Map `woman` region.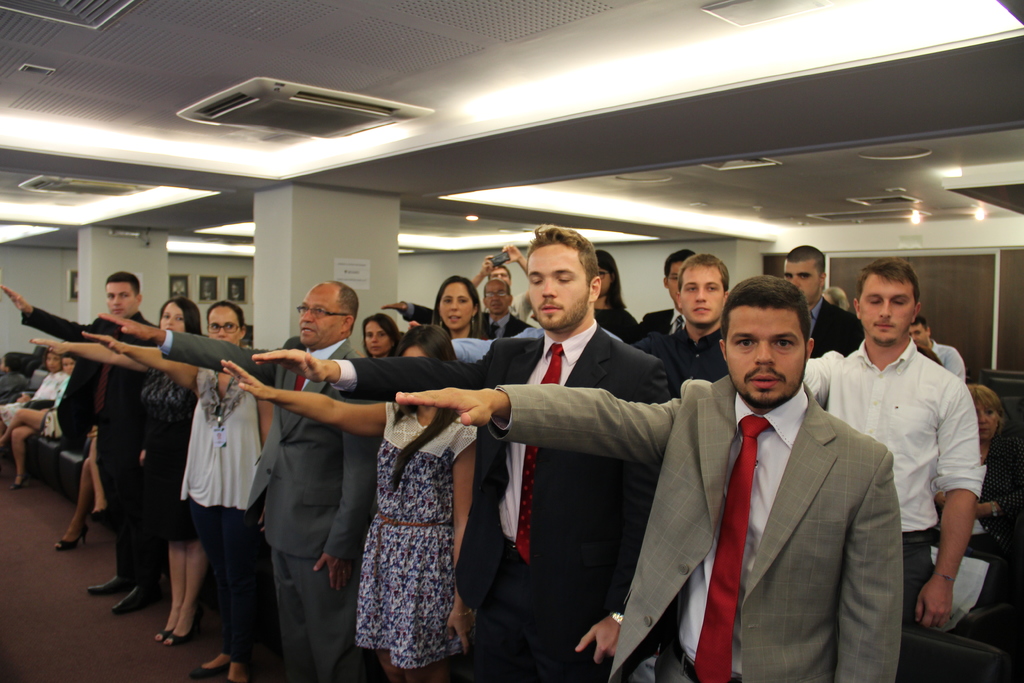
Mapped to bbox(33, 298, 211, 646).
